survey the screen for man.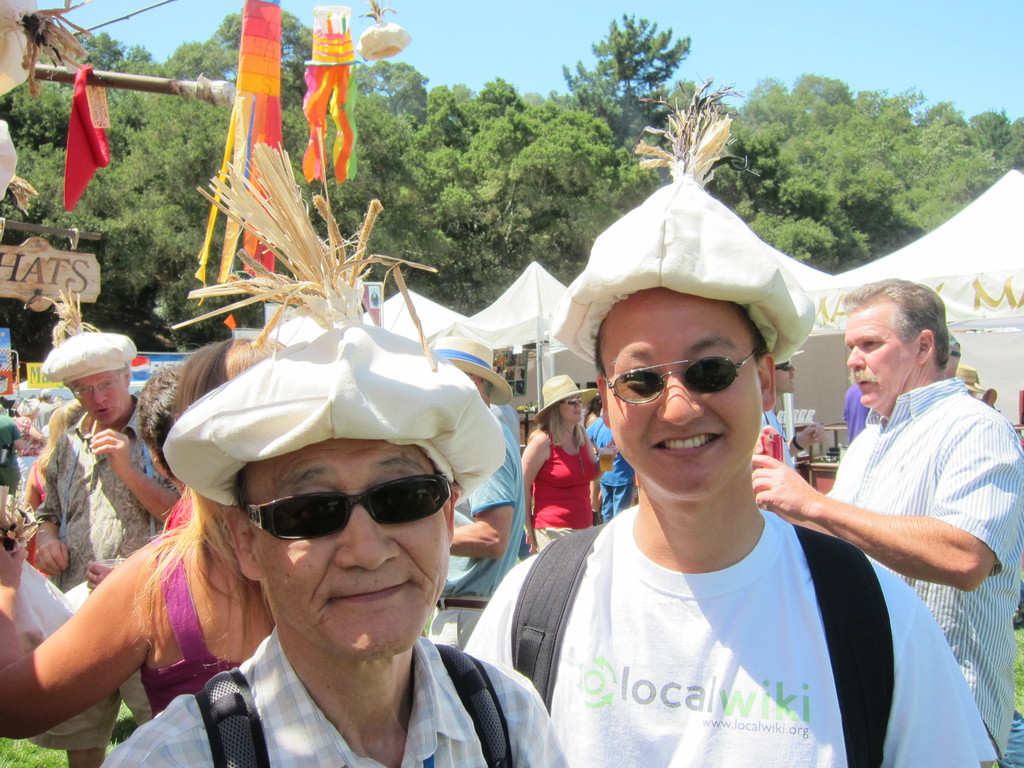
Survey found: [left=465, top=77, right=986, bottom=767].
